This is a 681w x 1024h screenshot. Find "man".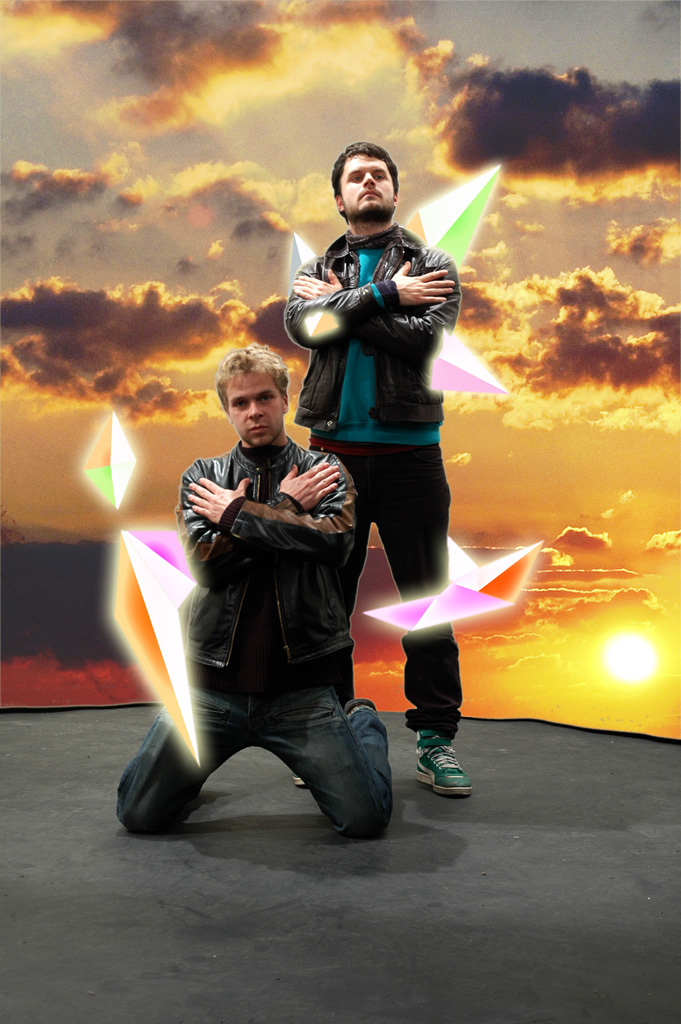
Bounding box: x1=285, y1=141, x2=476, y2=799.
